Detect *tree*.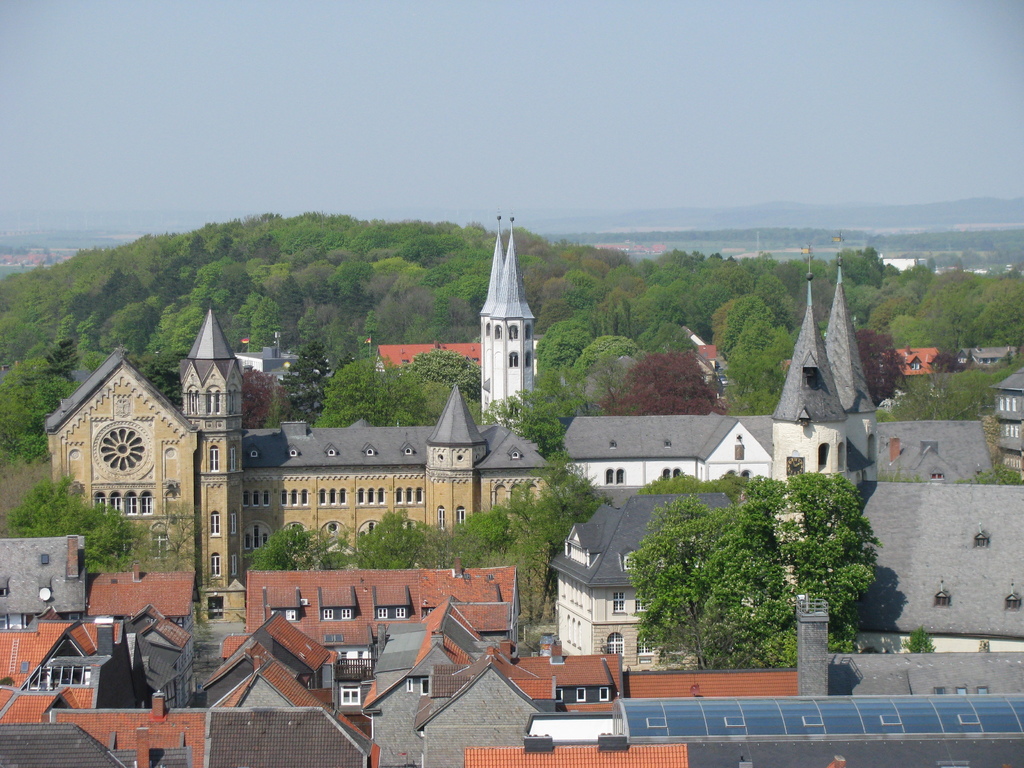
Detected at x1=5, y1=472, x2=134, y2=574.
